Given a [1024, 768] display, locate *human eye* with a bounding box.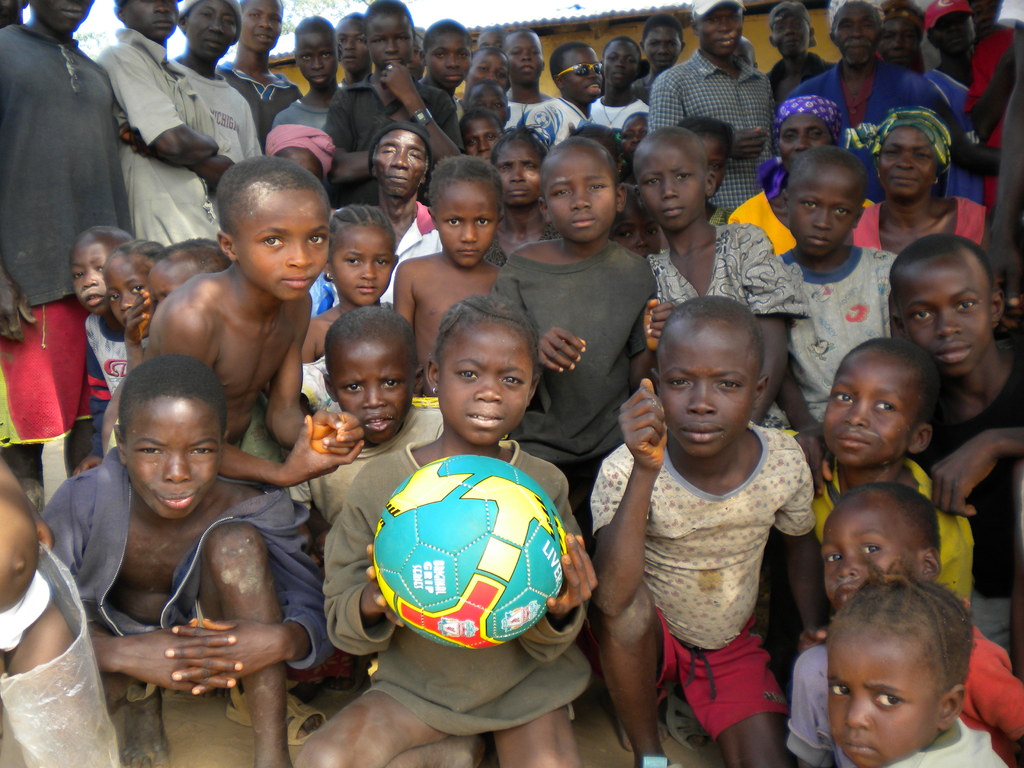
Located: crop(497, 44, 508, 55).
